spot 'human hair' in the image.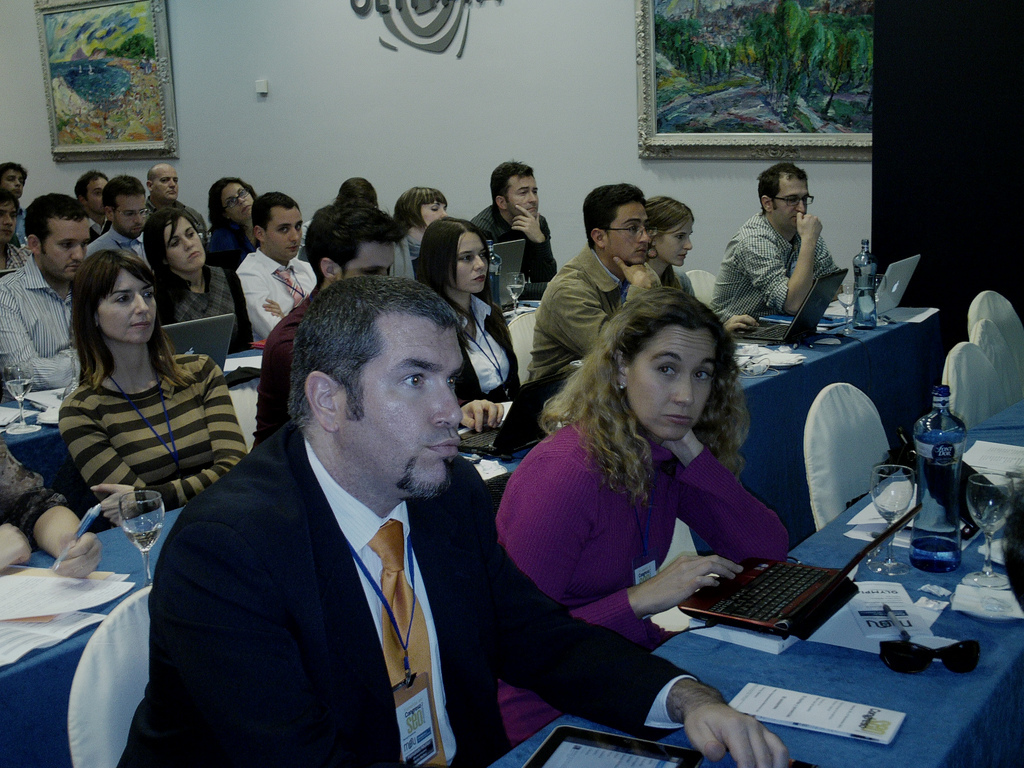
'human hair' found at (66,249,191,390).
